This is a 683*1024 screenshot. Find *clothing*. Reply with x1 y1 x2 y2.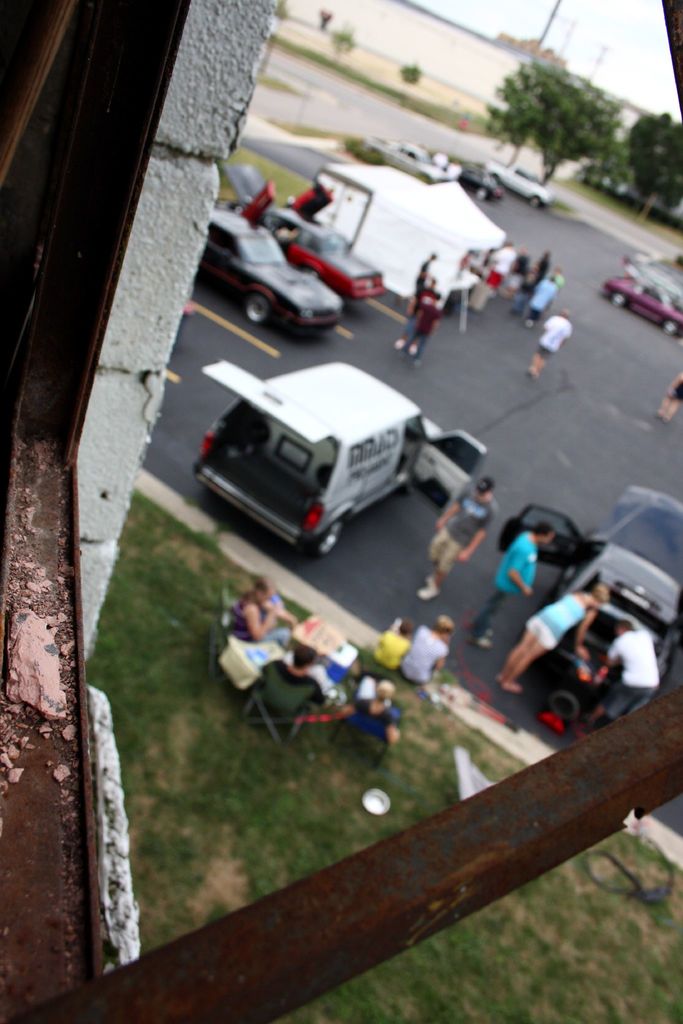
254 657 326 706.
